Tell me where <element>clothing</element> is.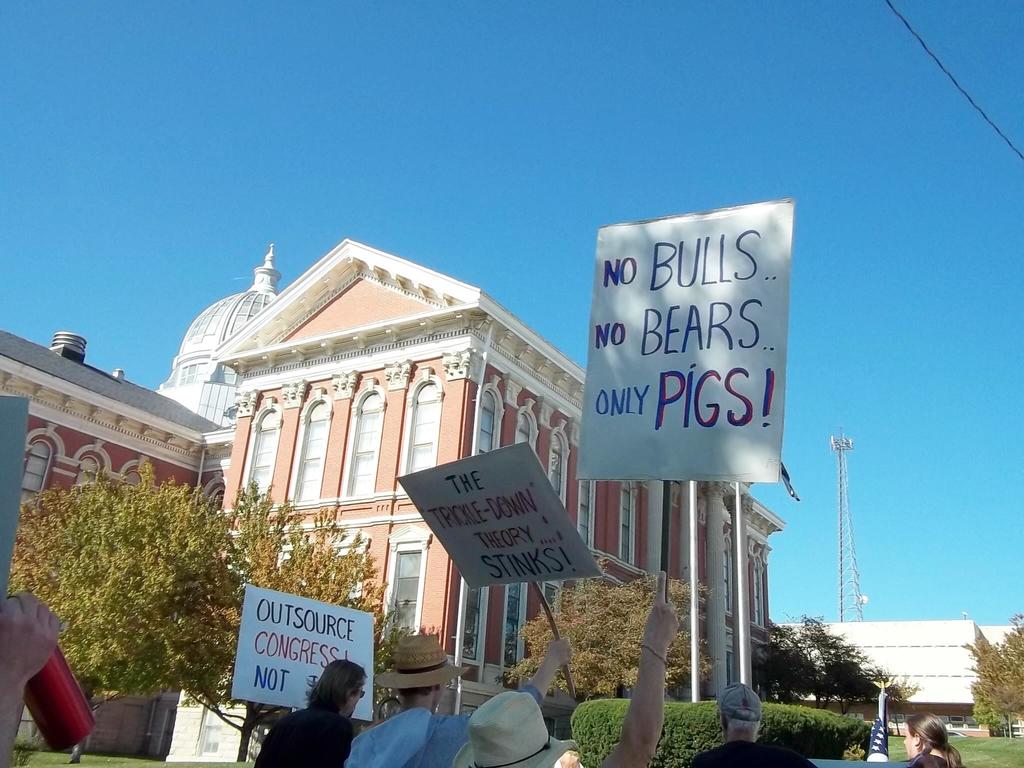
<element>clothing</element> is at 342,679,548,767.
